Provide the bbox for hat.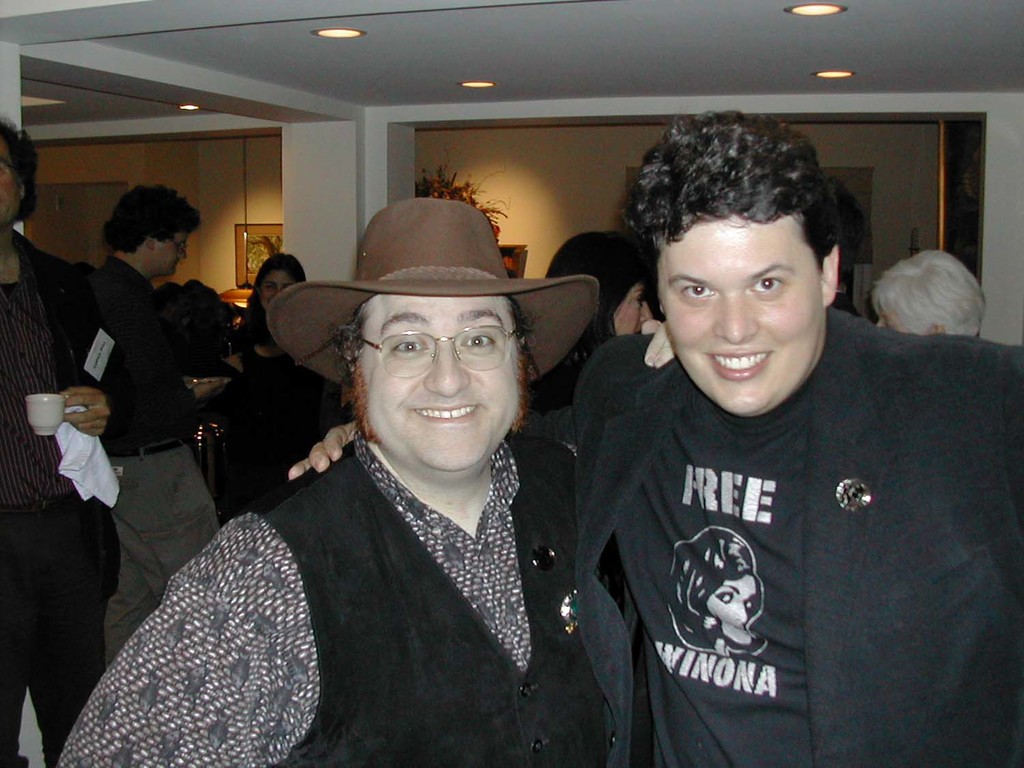
265 195 606 388.
